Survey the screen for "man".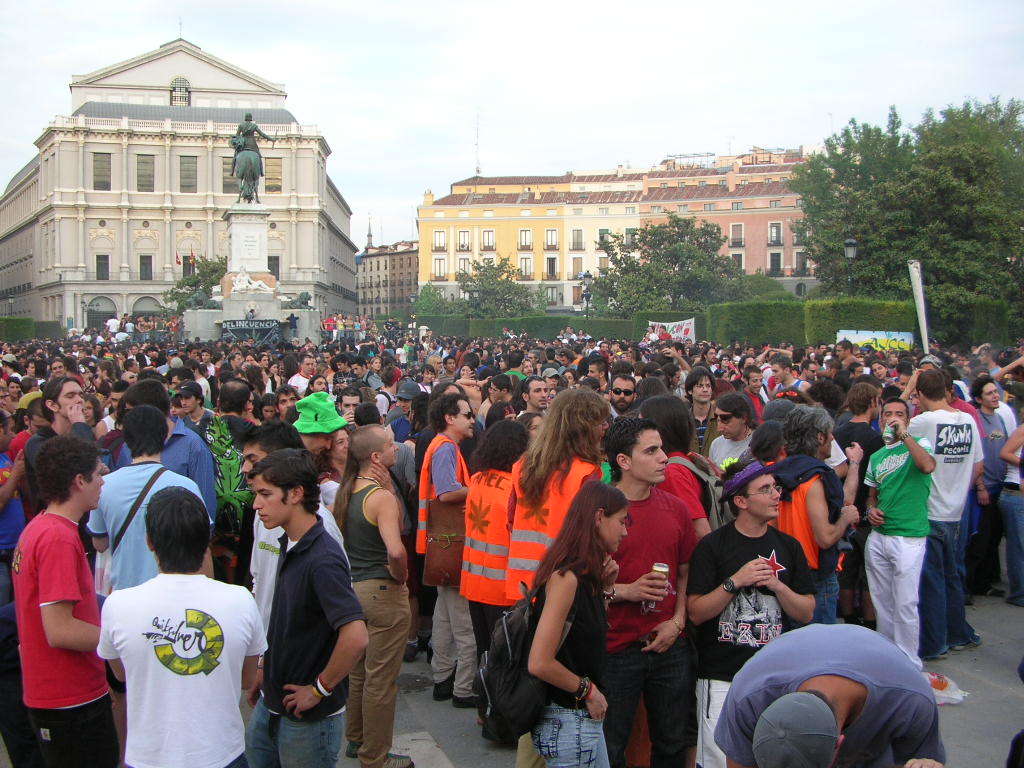
Survey found: BBox(202, 378, 251, 588).
